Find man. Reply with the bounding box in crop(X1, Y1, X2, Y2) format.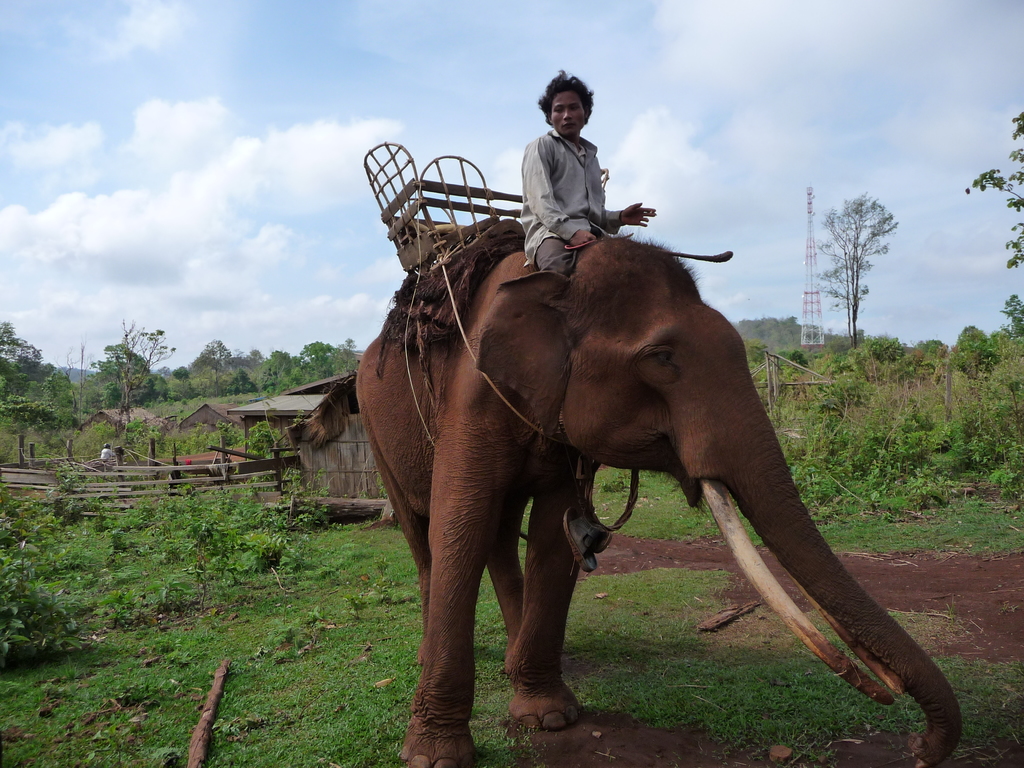
crop(100, 443, 119, 465).
